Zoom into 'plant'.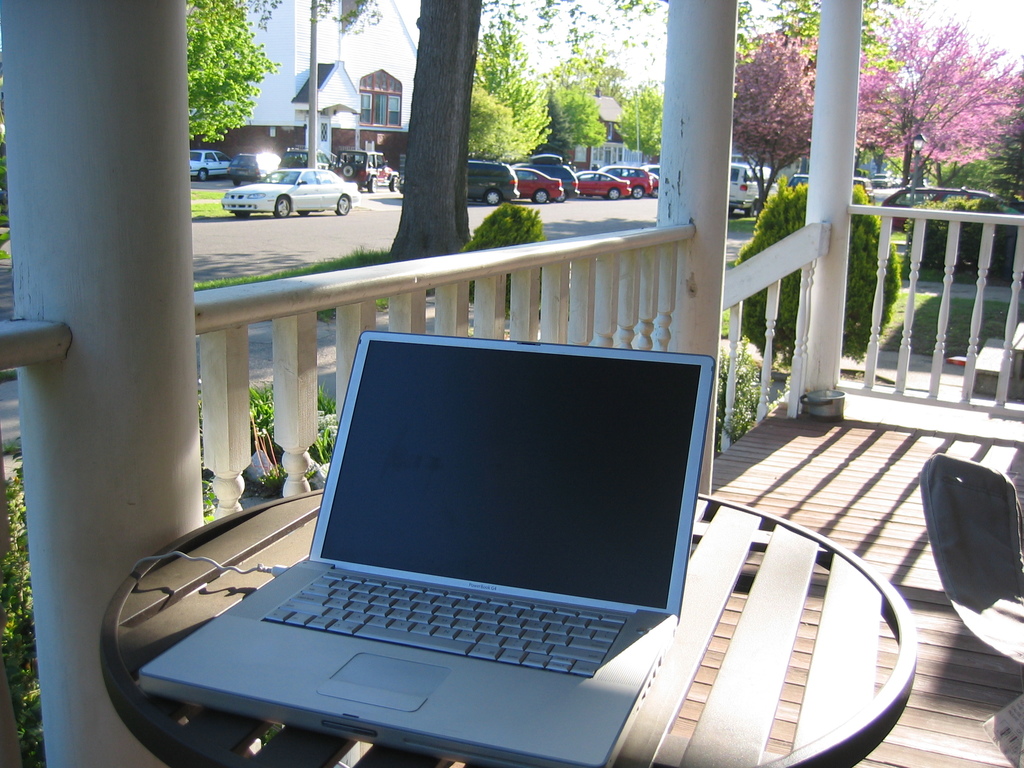
Zoom target: 727:176:903:382.
